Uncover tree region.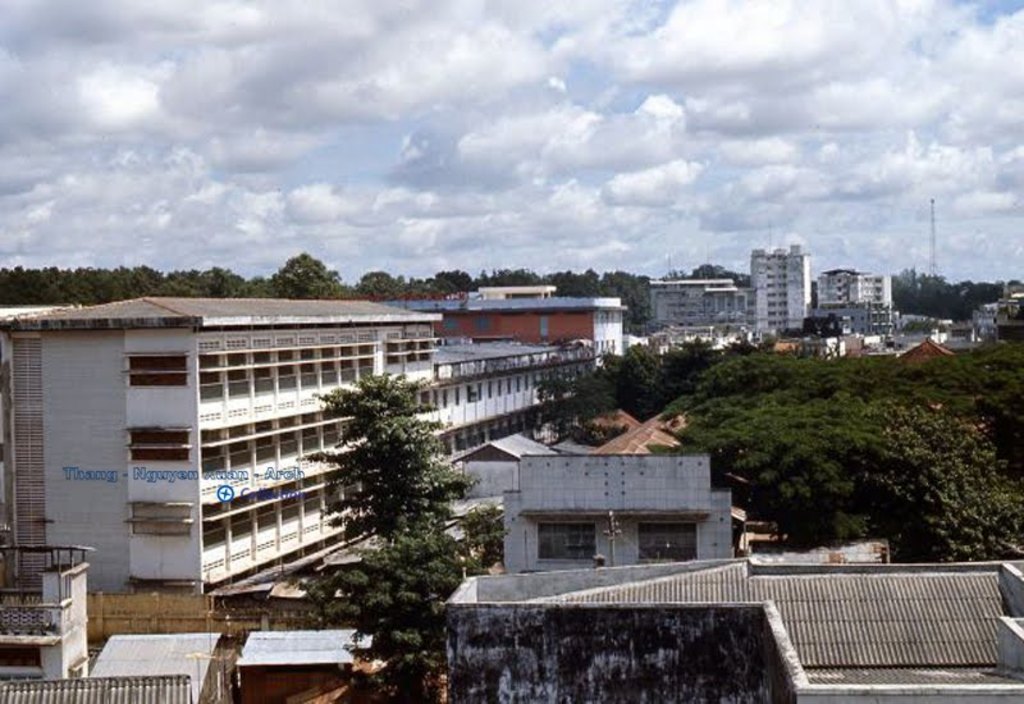
Uncovered: 296,532,499,703.
